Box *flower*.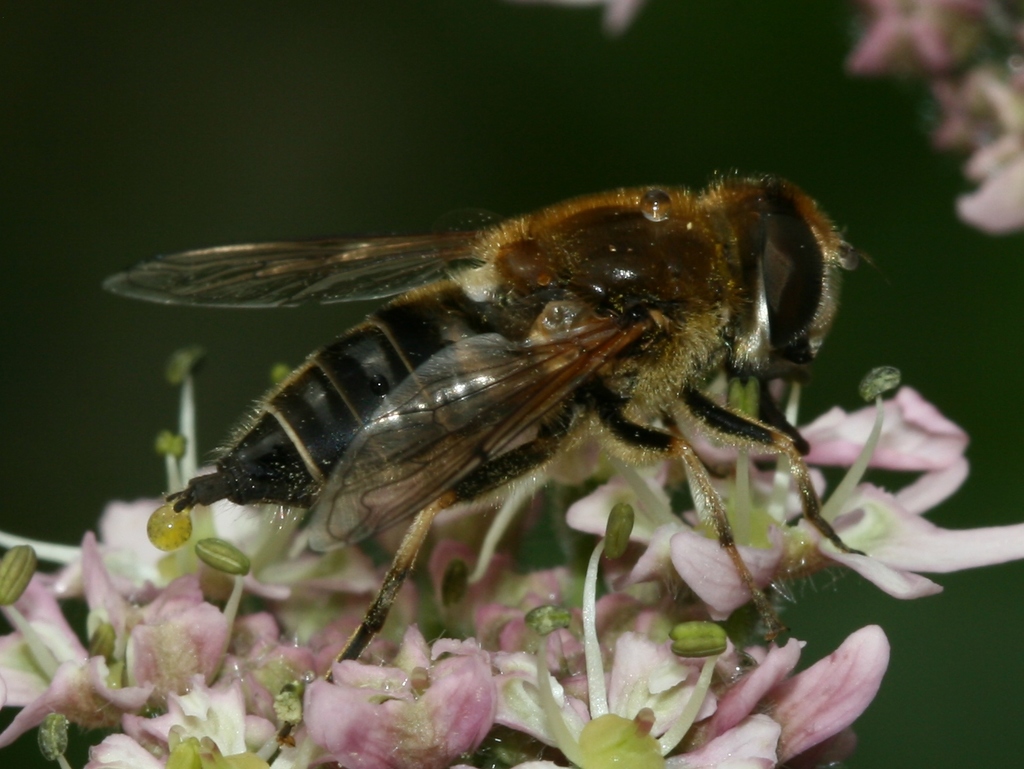
bbox=[295, 625, 500, 768].
